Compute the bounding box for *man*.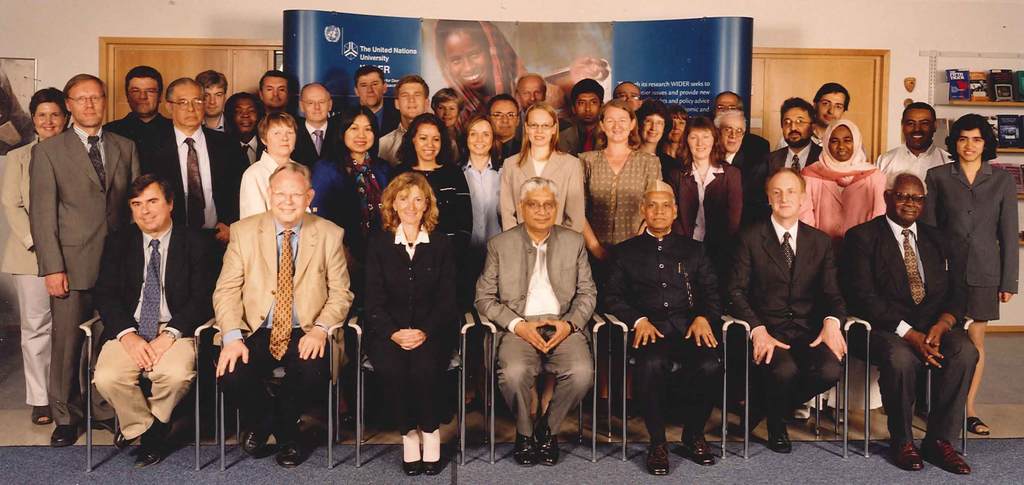
x1=470 y1=175 x2=596 y2=467.
